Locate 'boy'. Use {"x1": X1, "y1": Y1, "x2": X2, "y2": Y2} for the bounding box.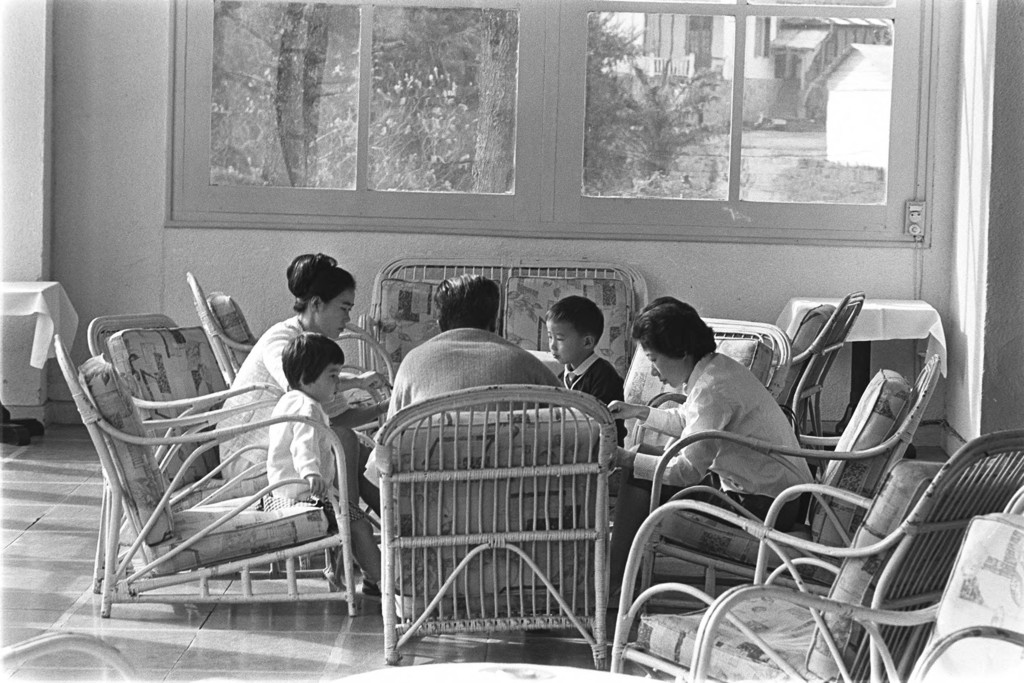
{"x1": 543, "y1": 296, "x2": 630, "y2": 448}.
